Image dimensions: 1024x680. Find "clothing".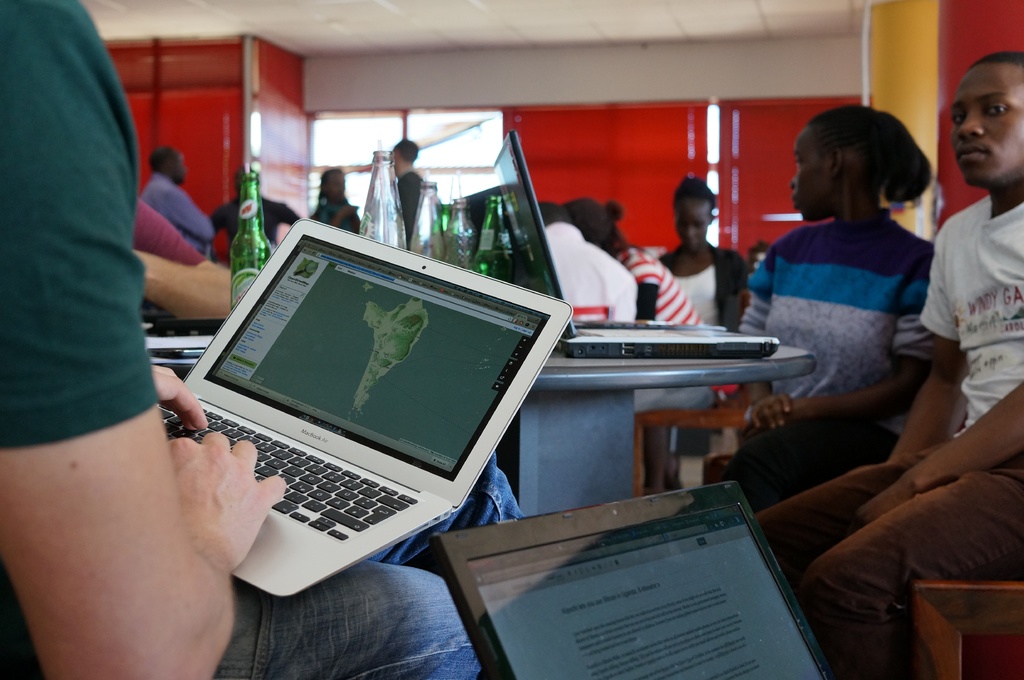
left=137, top=198, right=213, bottom=269.
